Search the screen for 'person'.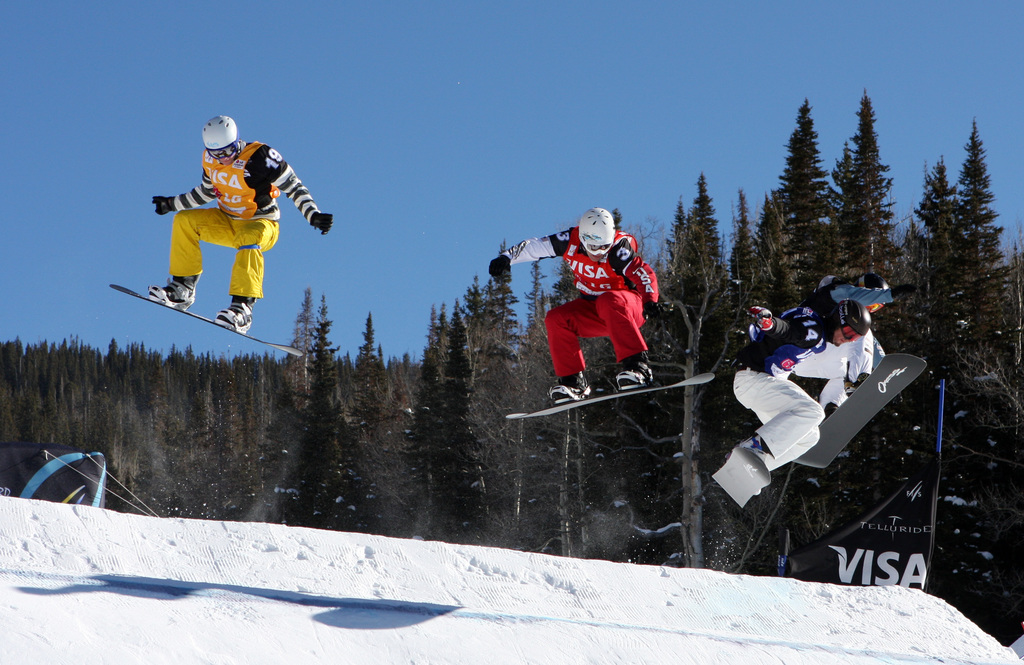
Found at 733 311 840 520.
